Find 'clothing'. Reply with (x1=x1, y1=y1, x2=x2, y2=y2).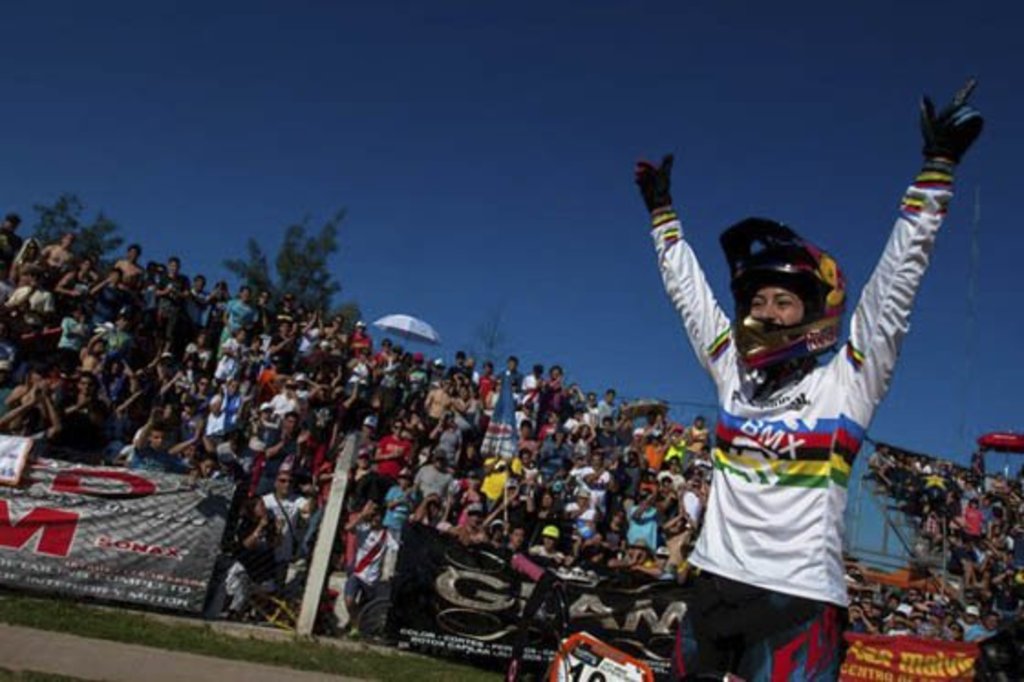
(x1=271, y1=336, x2=287, y2=375).
